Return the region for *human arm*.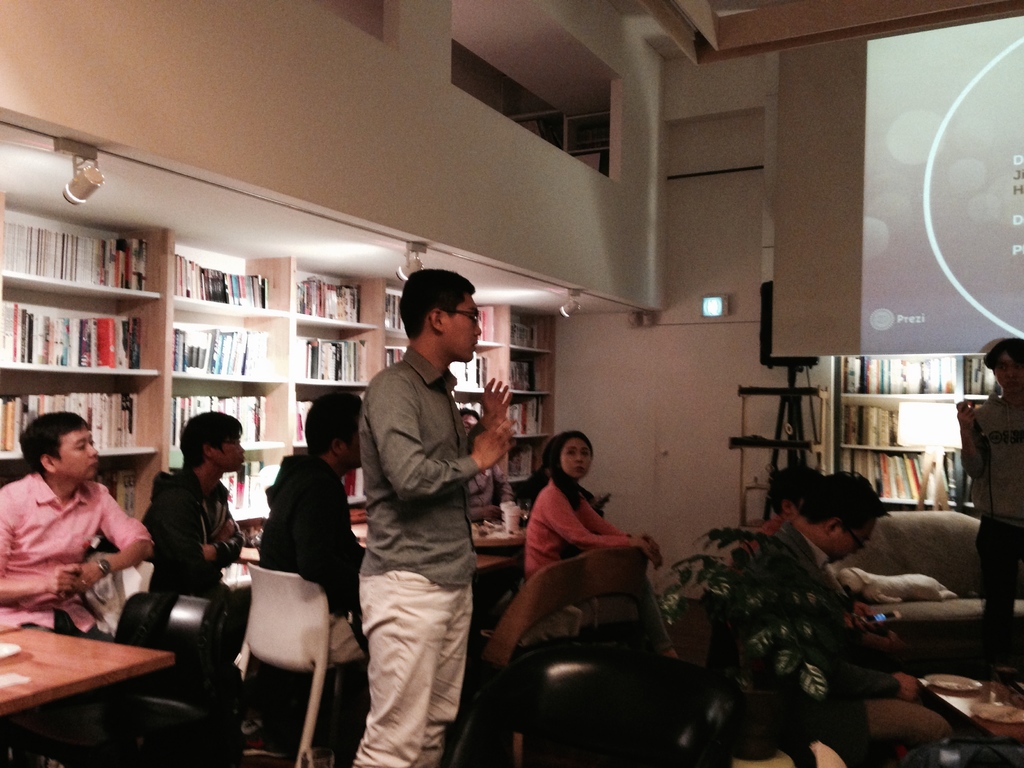
locate(0, 487, 71, 605).
